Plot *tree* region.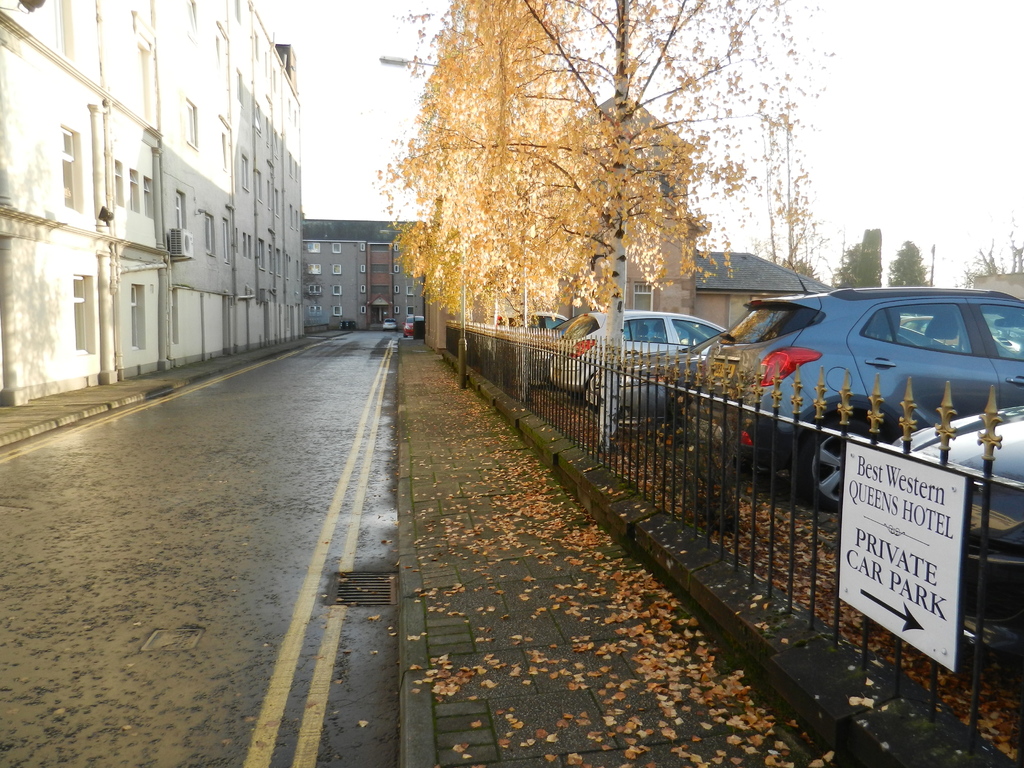
Plotted at bbox(964, 206, 1023, 279).
